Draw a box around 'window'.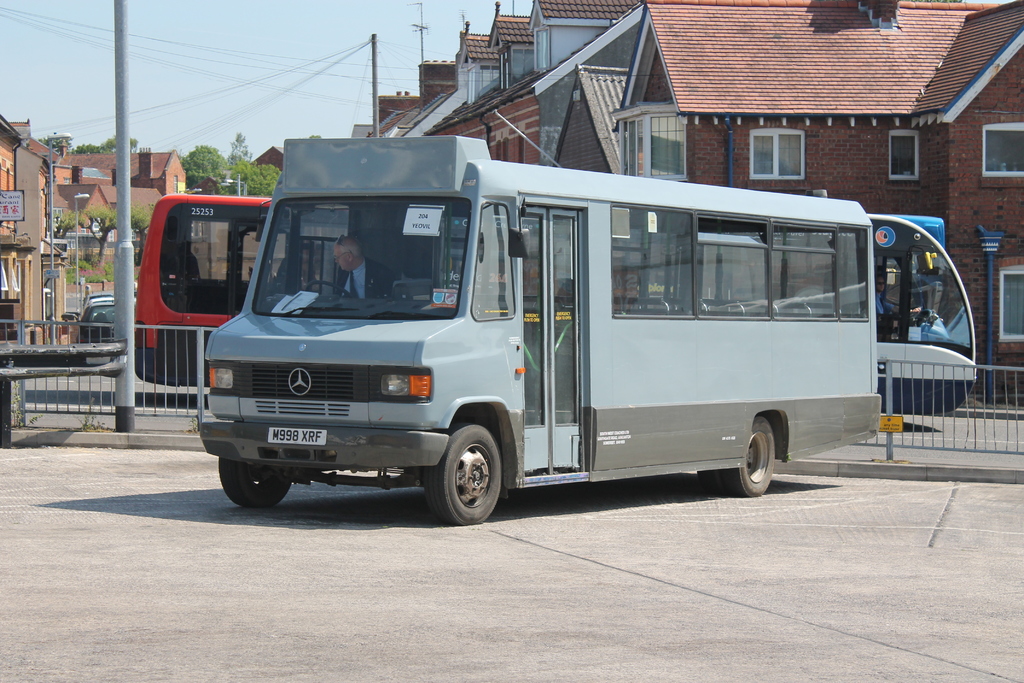
<region>748, 124, 805, 185</region>.
